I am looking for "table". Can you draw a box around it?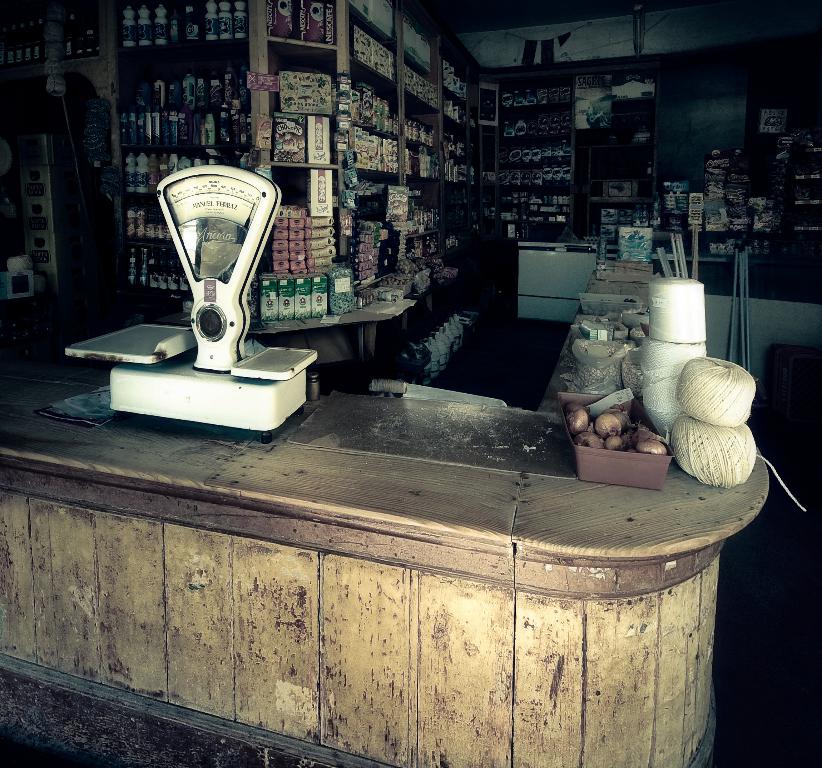
Sure, the bounding box is <bbox>9, 335, 763, 742</bbox>.
